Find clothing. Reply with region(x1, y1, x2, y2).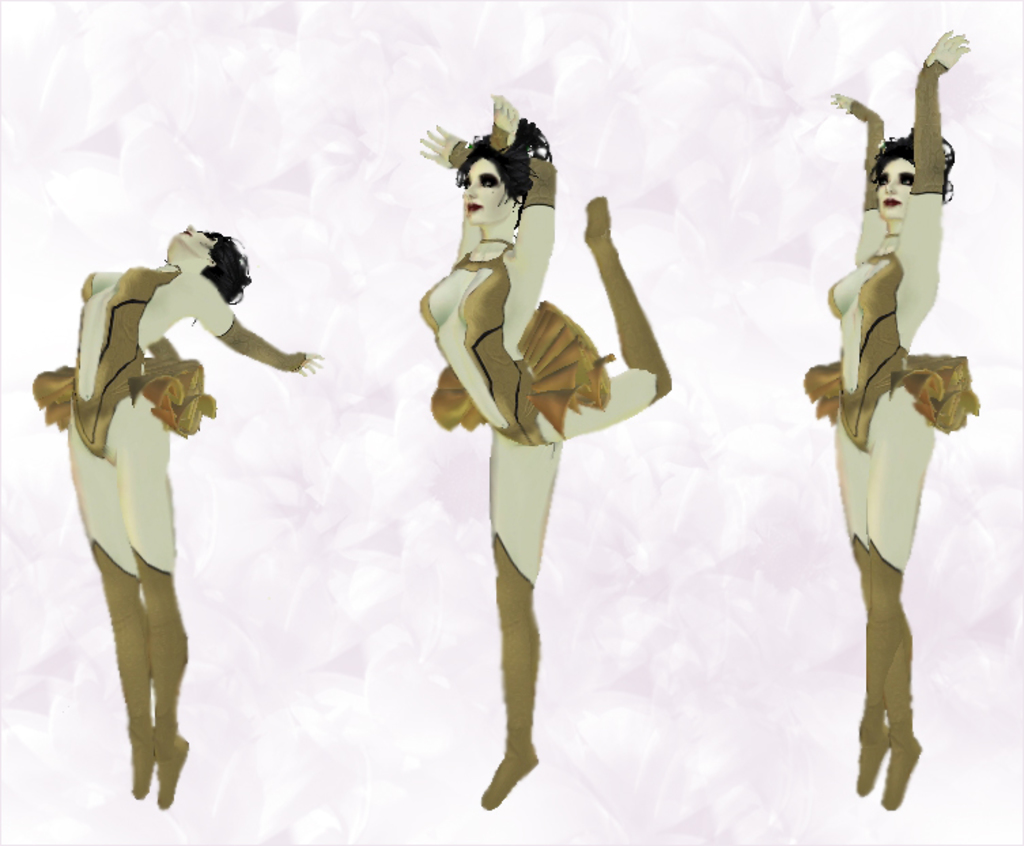
region(801, 253, 983, 458).
